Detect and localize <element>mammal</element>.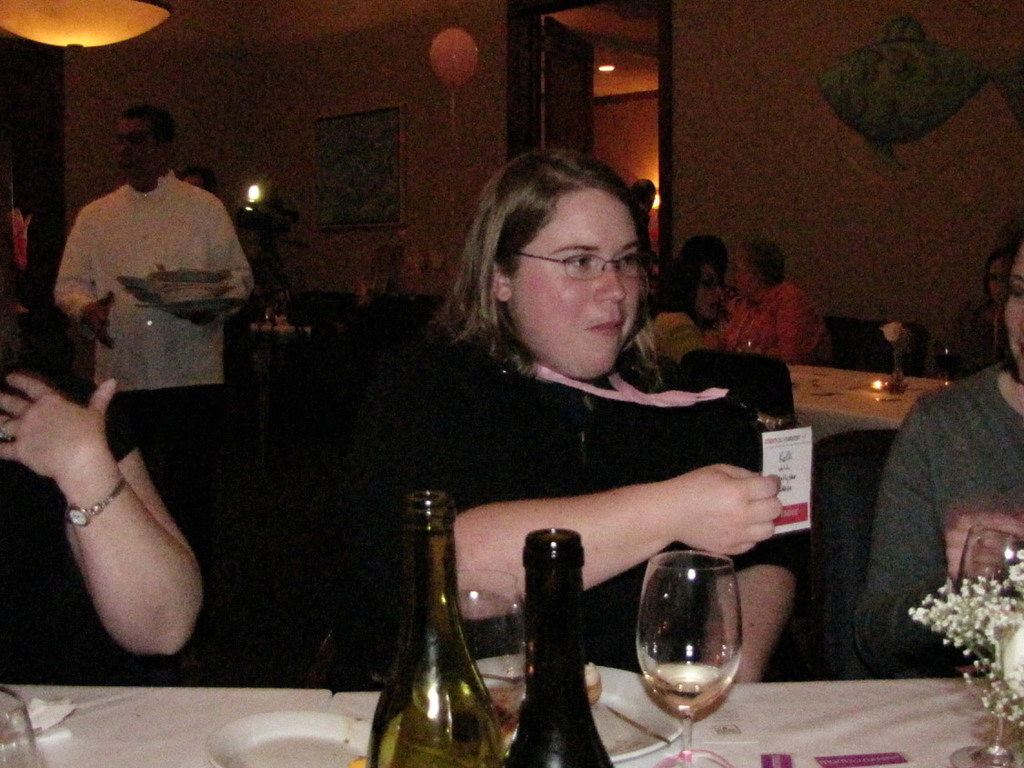
Localized at box=[0, 309, 208, 691].
